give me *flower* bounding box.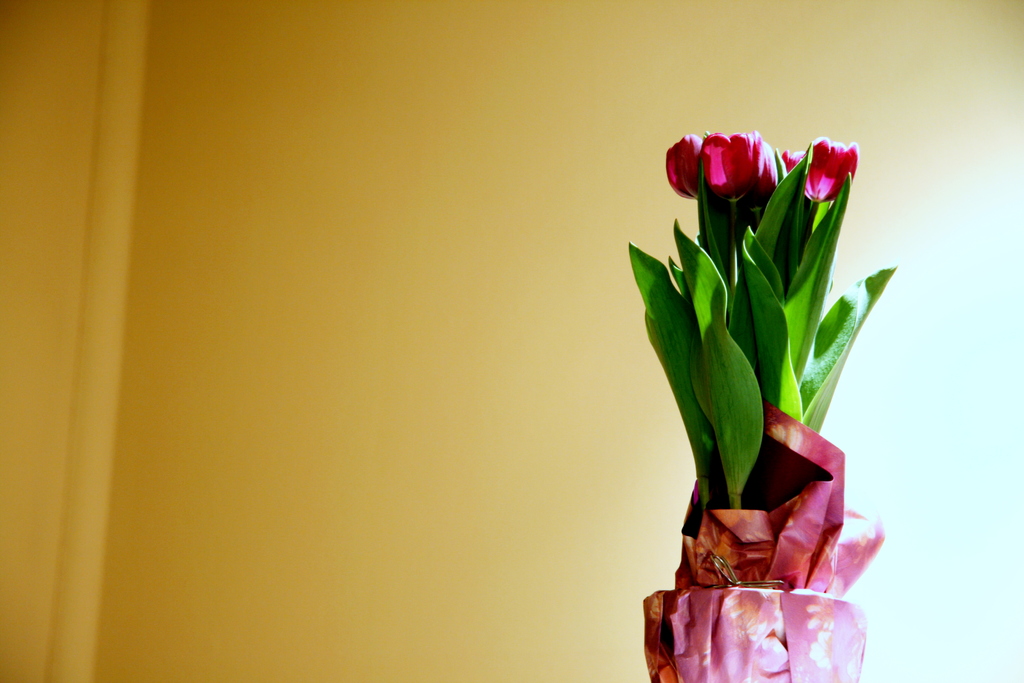
left=666, top=119, right=813, bottom=219.
